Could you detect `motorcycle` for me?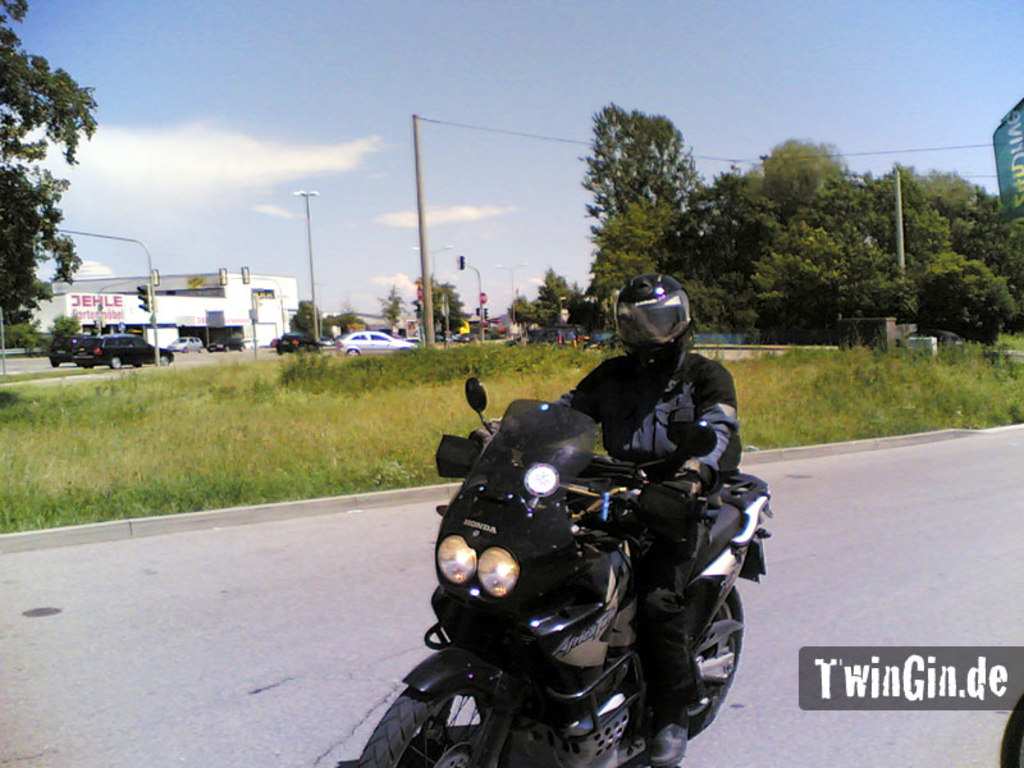
Detection result: 360:378:774:767.
